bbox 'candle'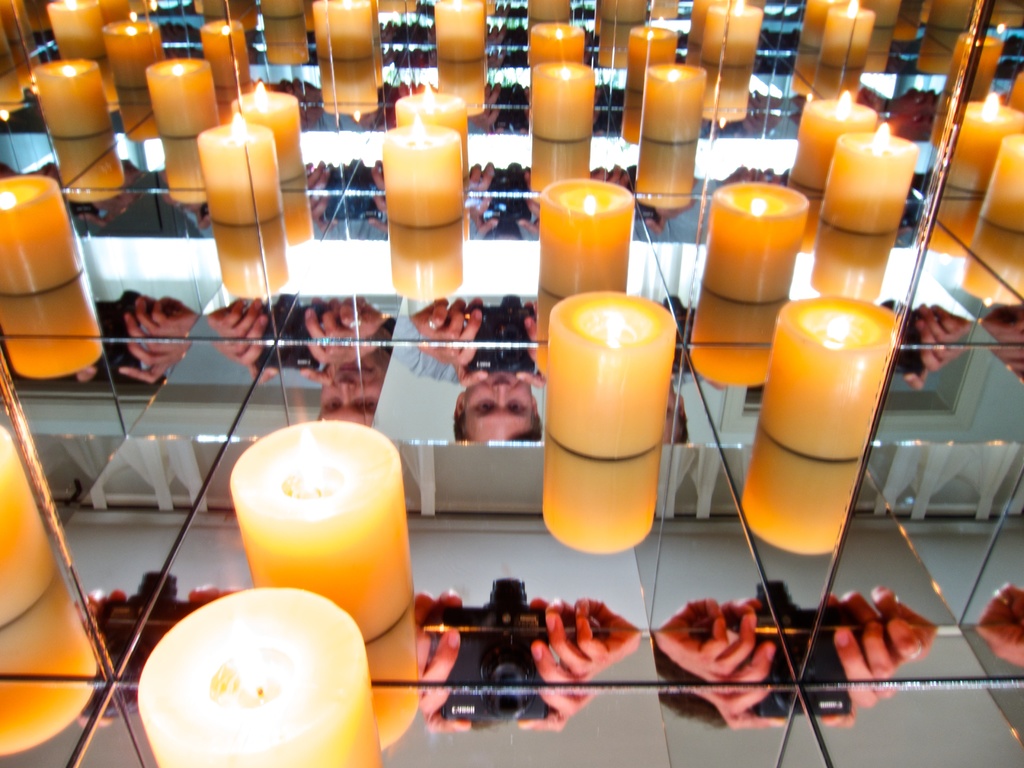
box=[756, 297, 903, 463]
